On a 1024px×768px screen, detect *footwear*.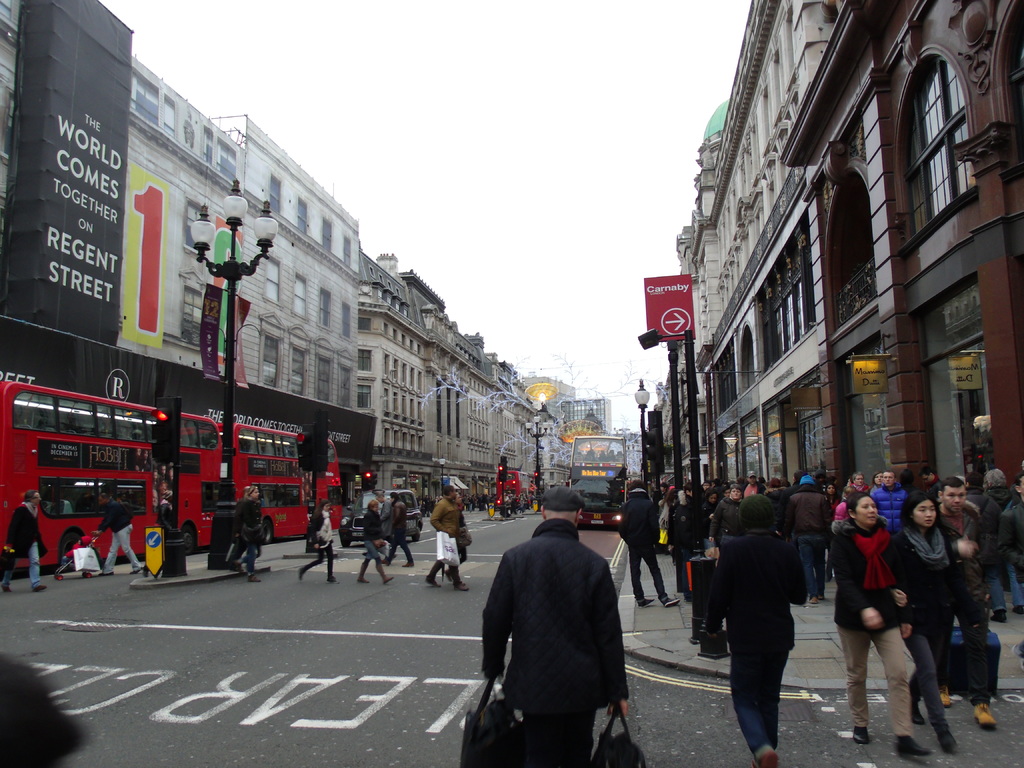
<box>97,574,115,575</box>.
